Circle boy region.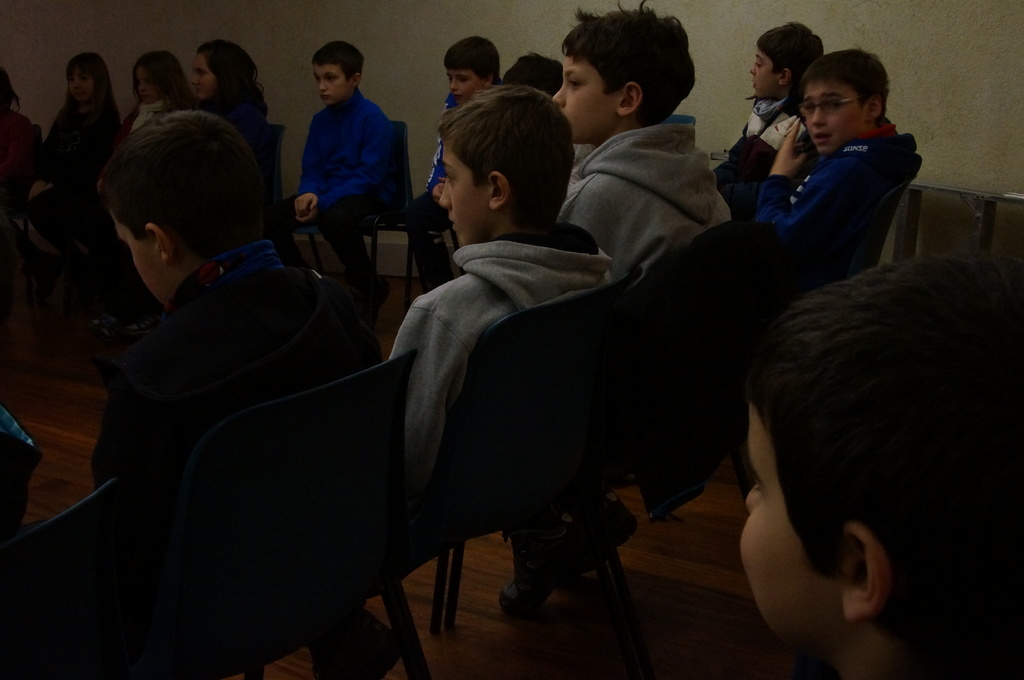
Region: detection(408, 35, 502, 292).
